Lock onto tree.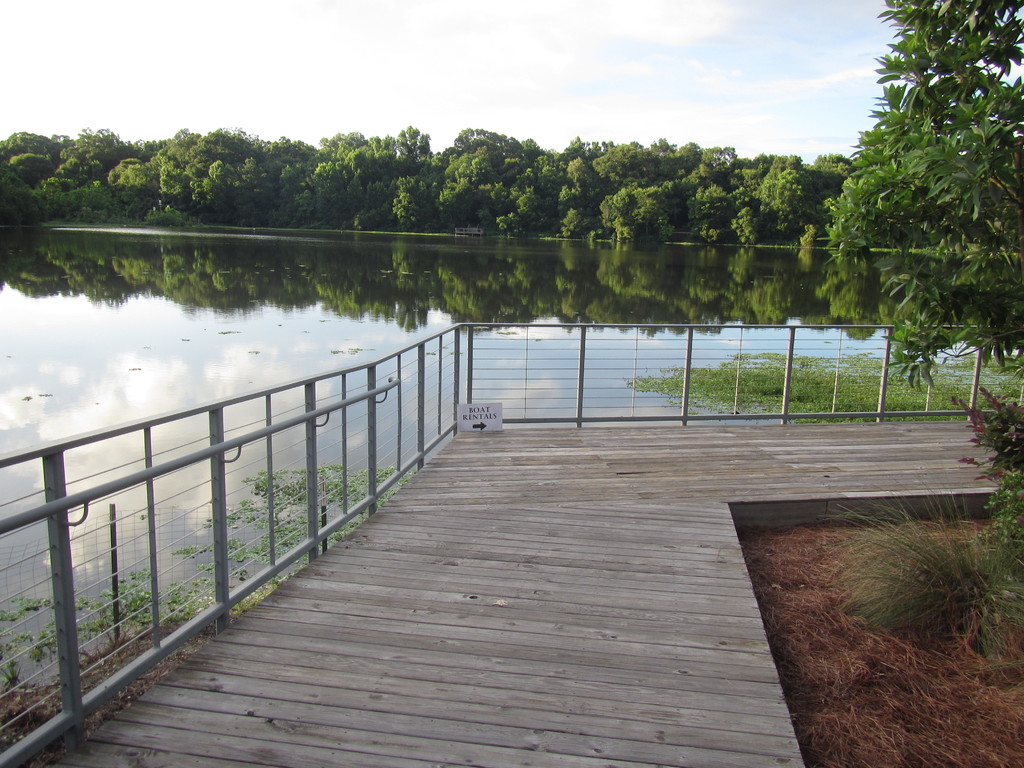
Locked: <bbox>0, 120, 54, 172</bbox>.
